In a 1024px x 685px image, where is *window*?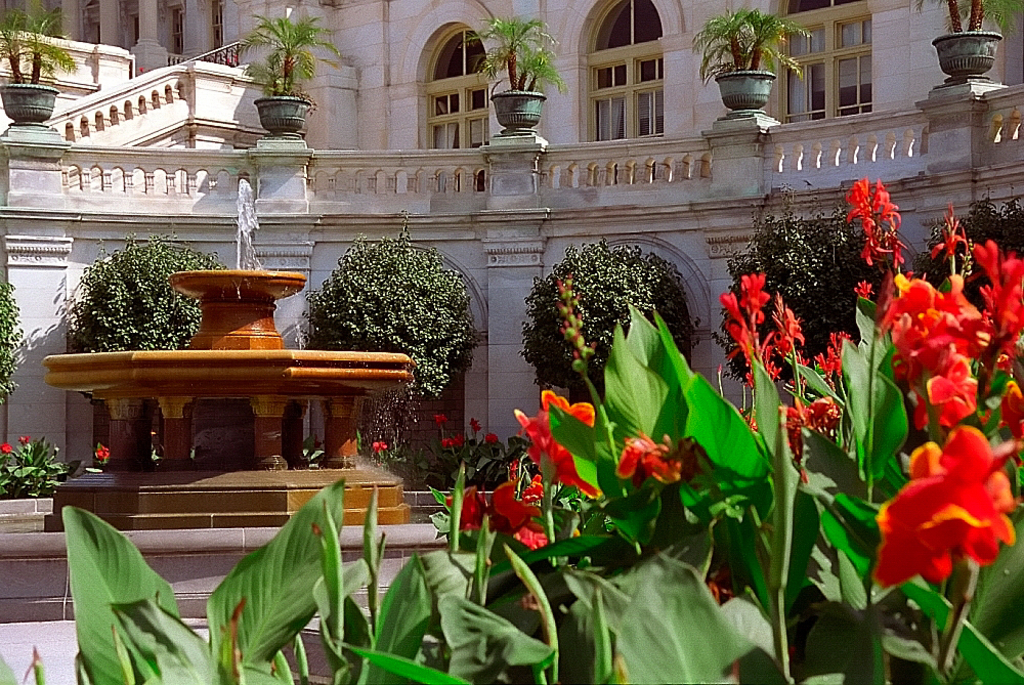
552/0/686/149.
